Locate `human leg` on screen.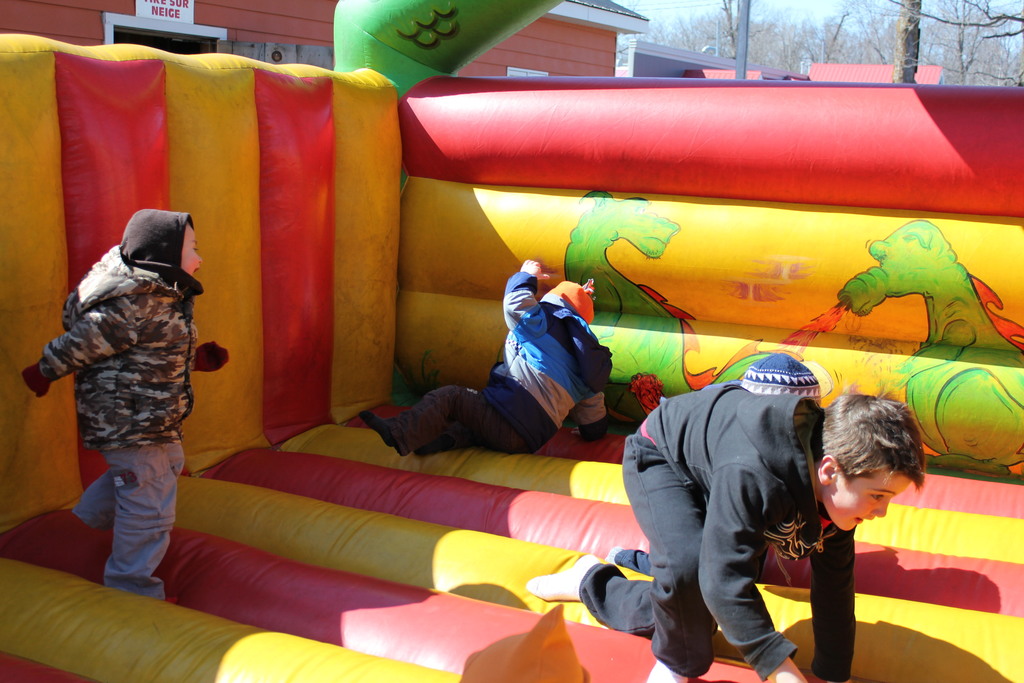
On screen at (x1=92, y1=436, x2=178, y2=602).
